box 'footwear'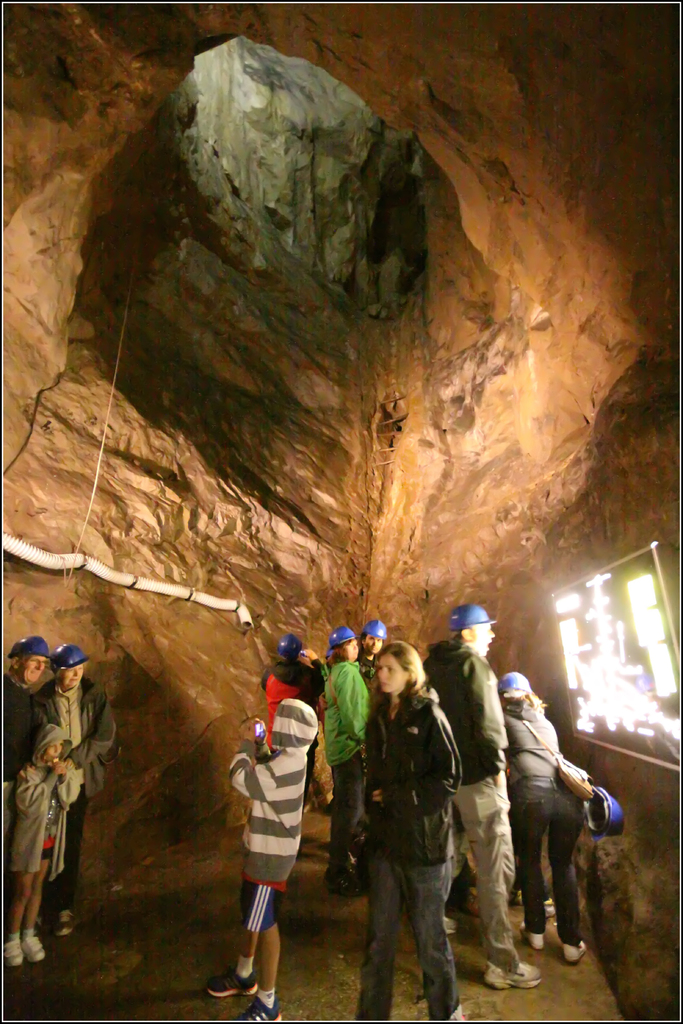
detection(514, 889, 522, 905)
